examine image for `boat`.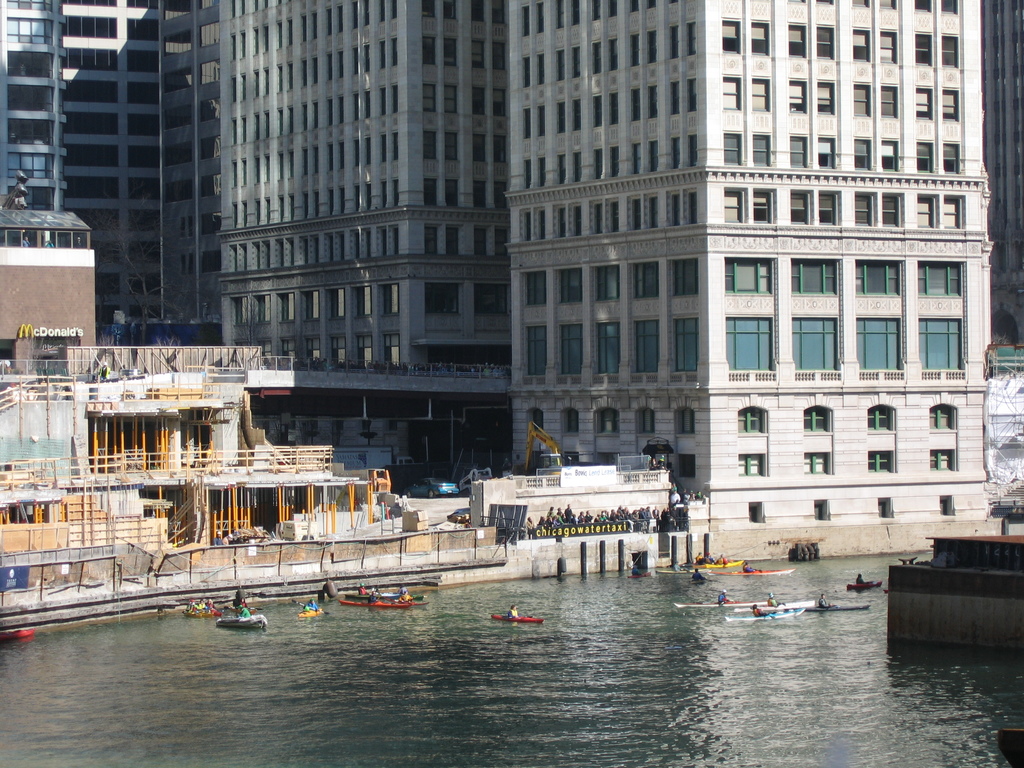
Examination result: box(726, 609, 805, 620).
